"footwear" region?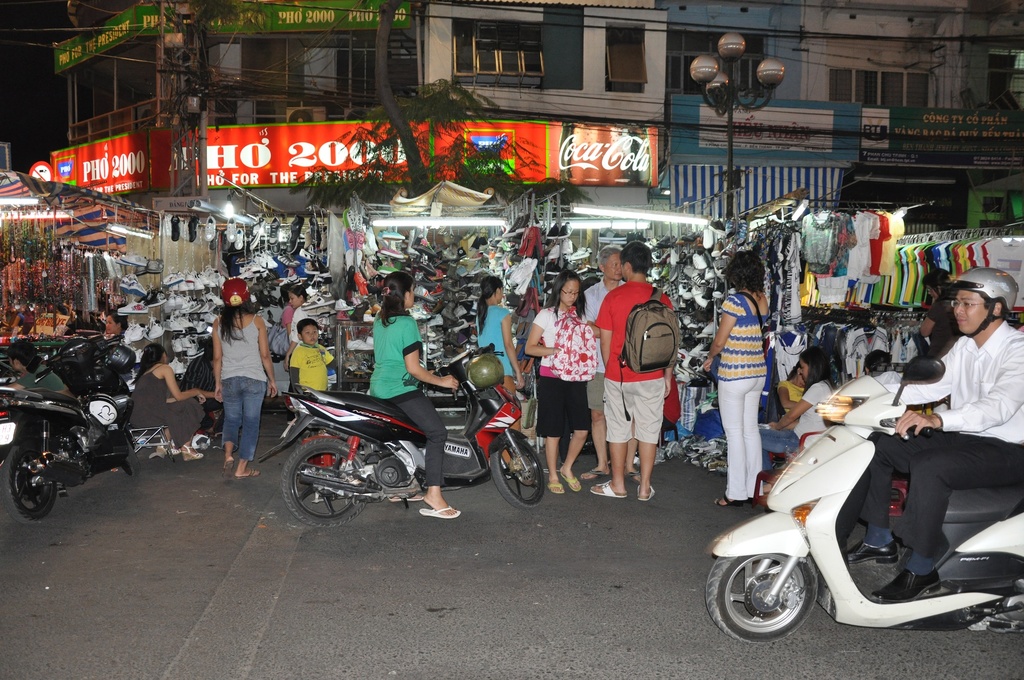
pyautogui.locateOnScreen(221, 461, 237, 476)
